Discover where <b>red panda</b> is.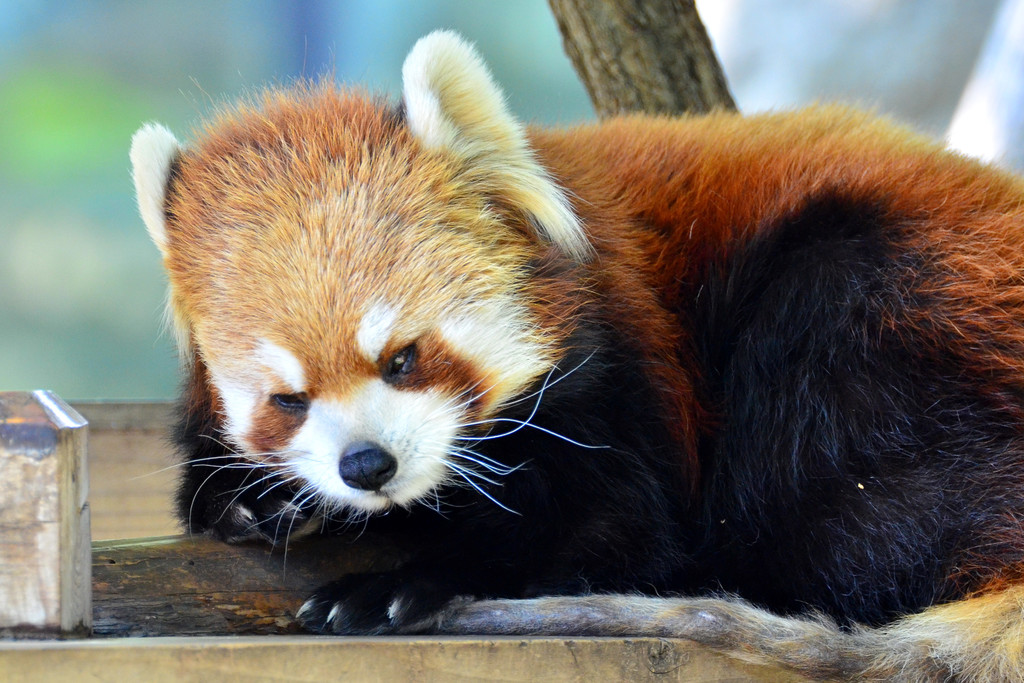
Discovered at locate(125, 24, 1023, 682).
